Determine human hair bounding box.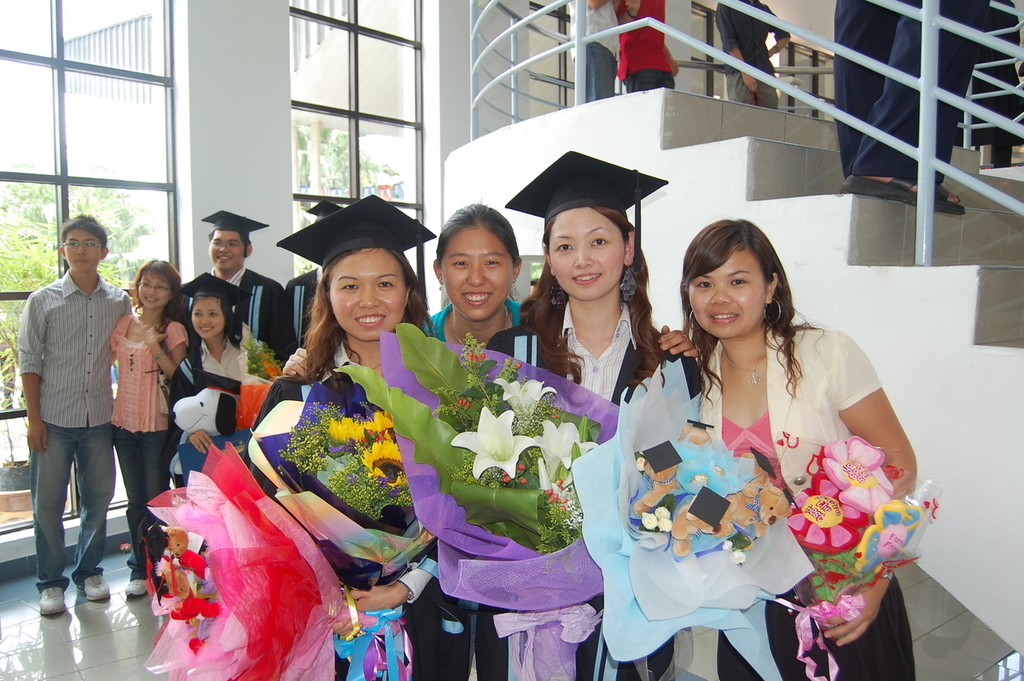
Determined: locate(517, 204, 667, 390).
